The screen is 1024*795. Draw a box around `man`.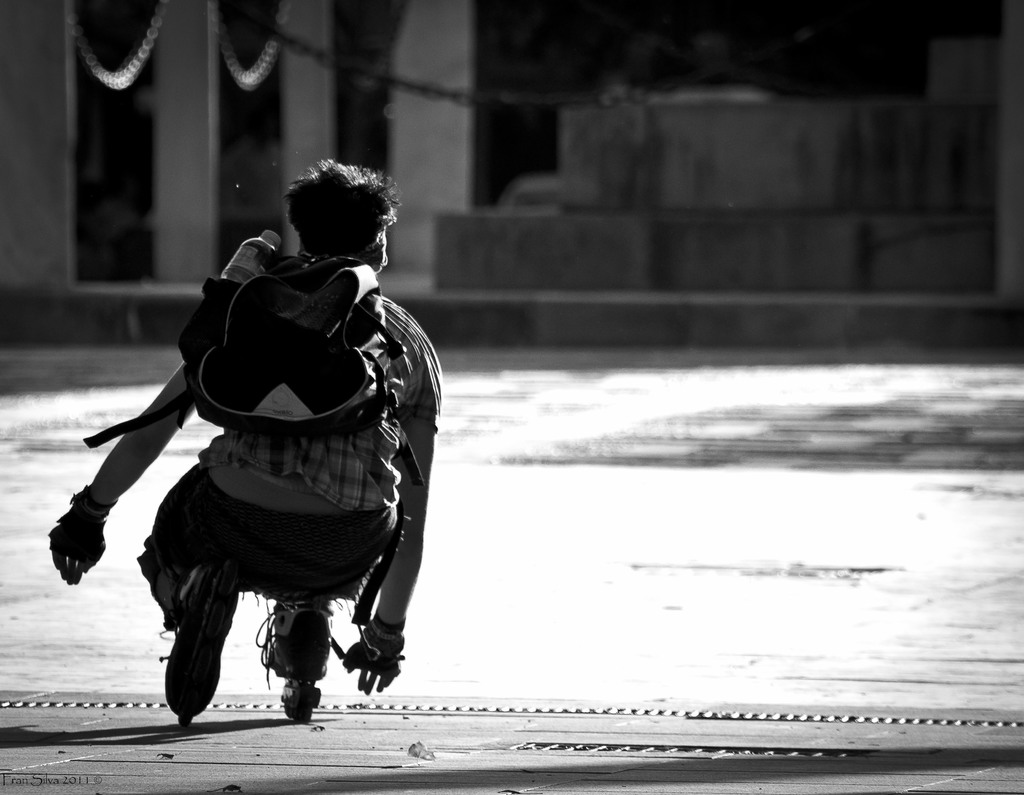
[71, 179, 424, 771].
